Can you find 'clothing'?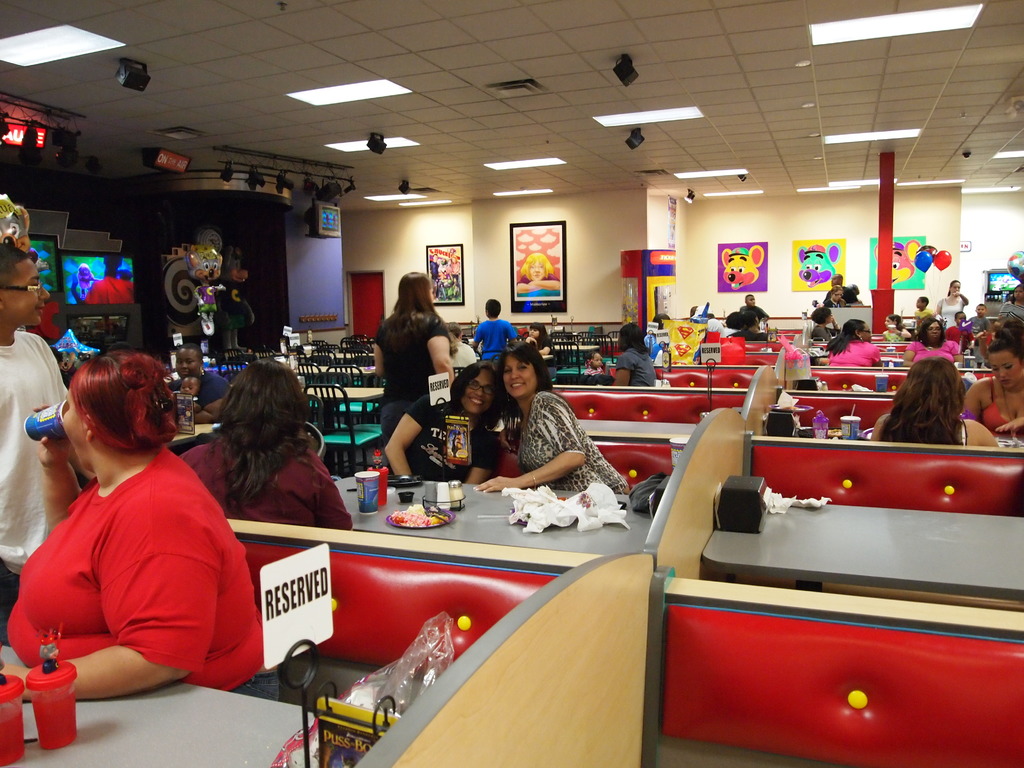
Yes, bounding box: rect(518, 388, 628, 502).
